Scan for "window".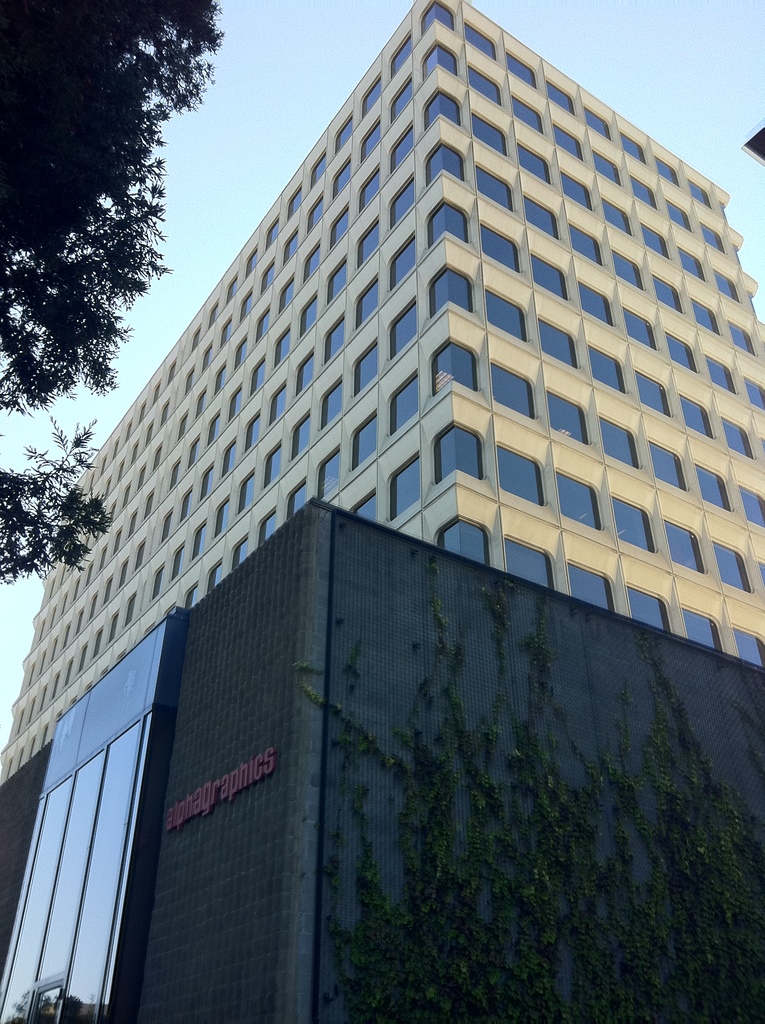
Scan result: <region>294, 349, 314, 393</region>.
